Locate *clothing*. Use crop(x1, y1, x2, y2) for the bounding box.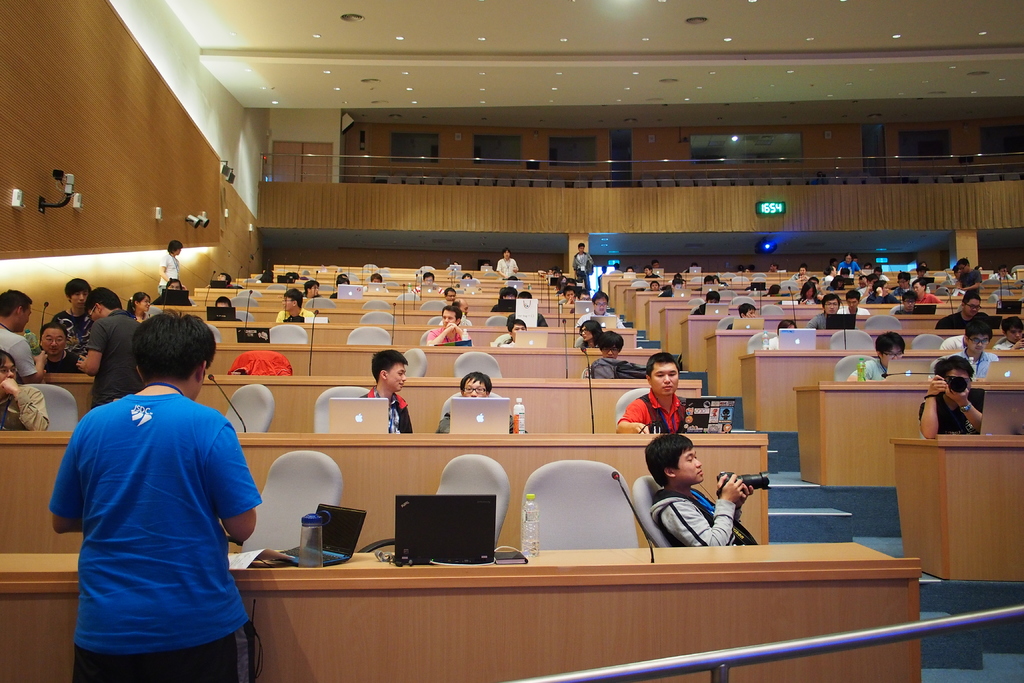
crop(437, 318, 470, 325).
